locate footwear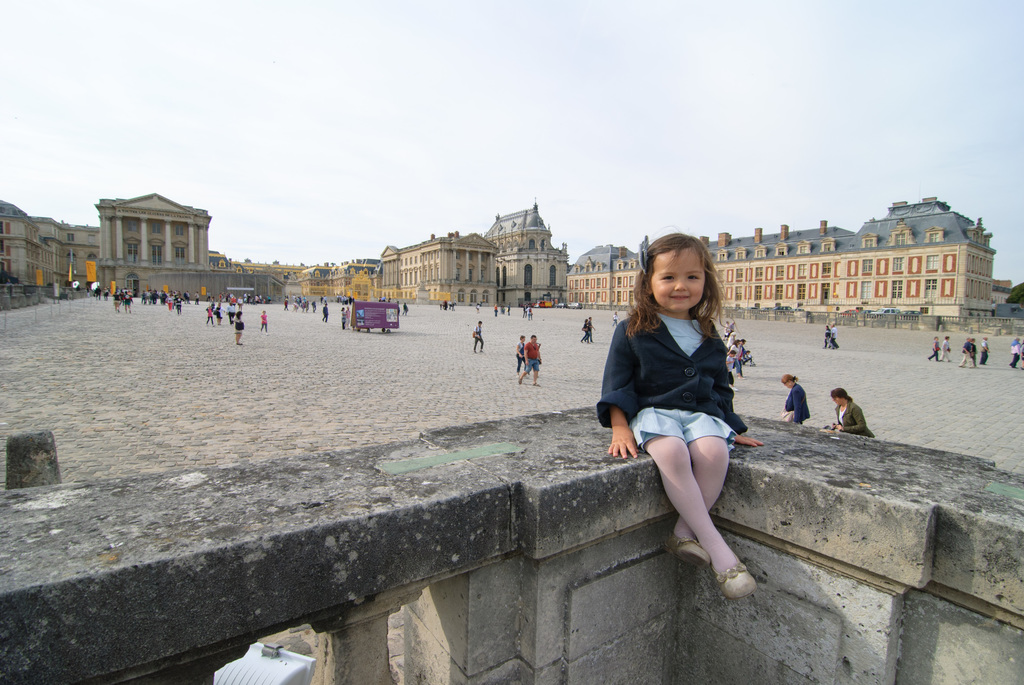
[970,363,975,367]
